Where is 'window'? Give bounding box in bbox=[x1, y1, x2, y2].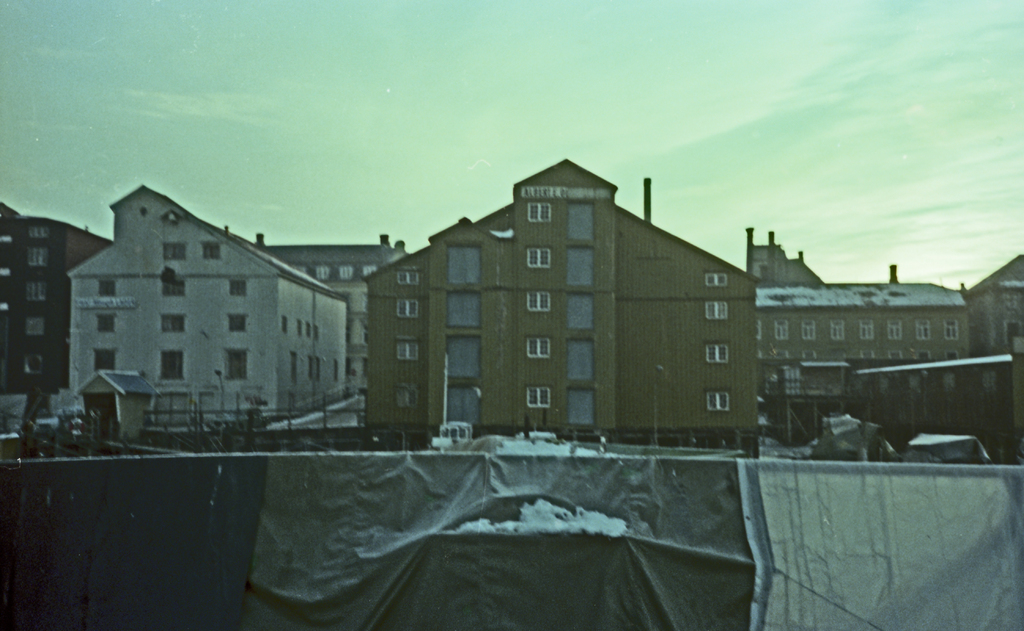
bbox=[394, 299, 420, 320].
